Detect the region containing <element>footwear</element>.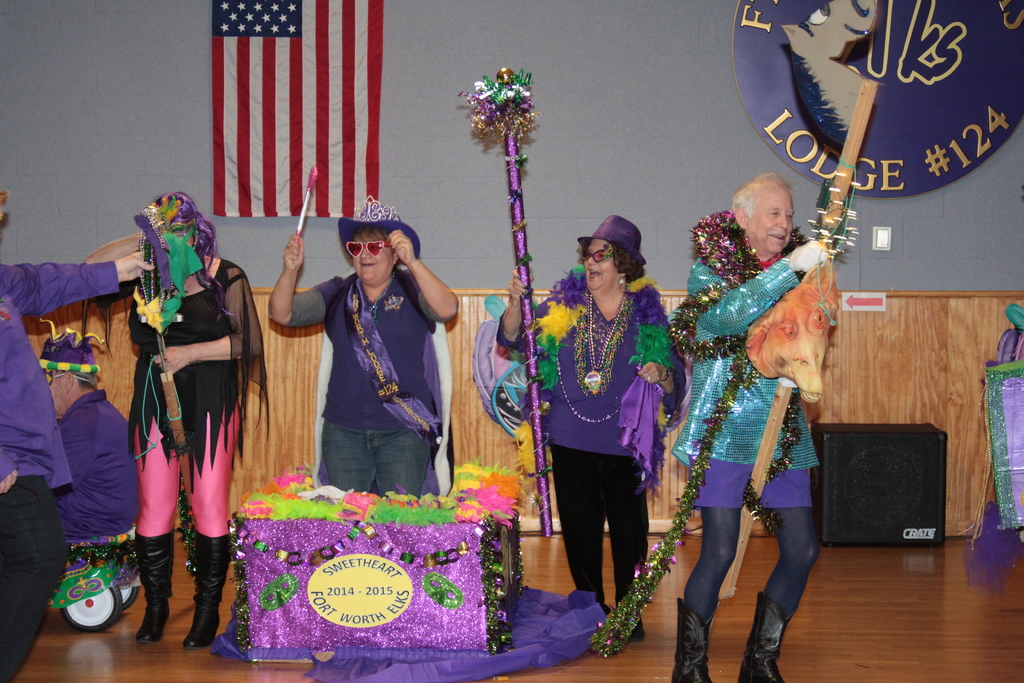
region(131, 527, 177, 646).
